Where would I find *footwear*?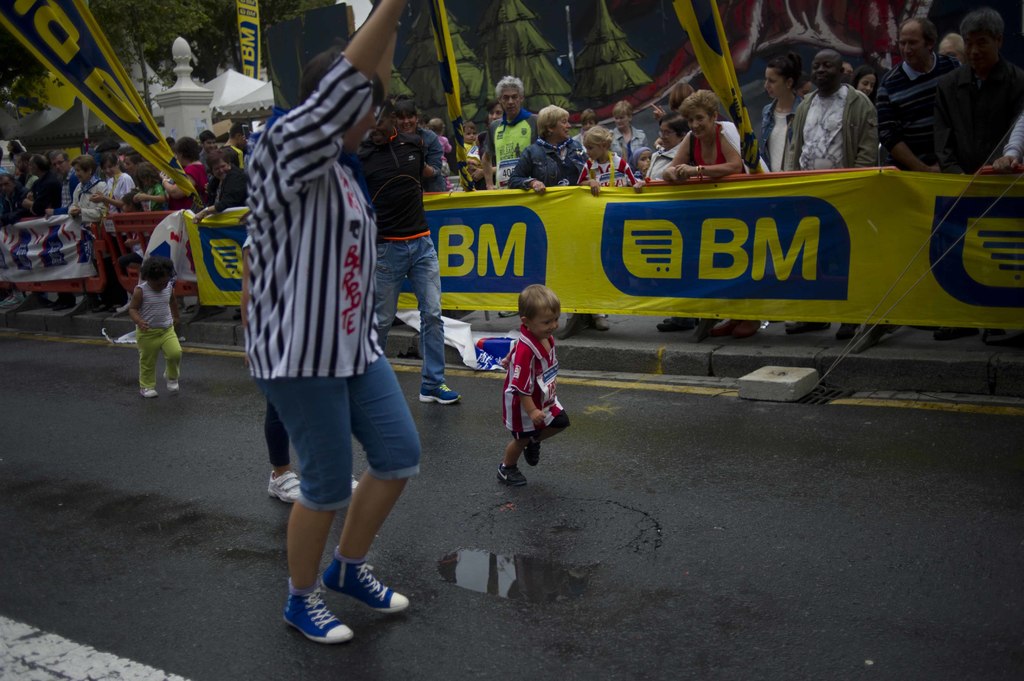
At bbox=[494, 461, 524, 487].
